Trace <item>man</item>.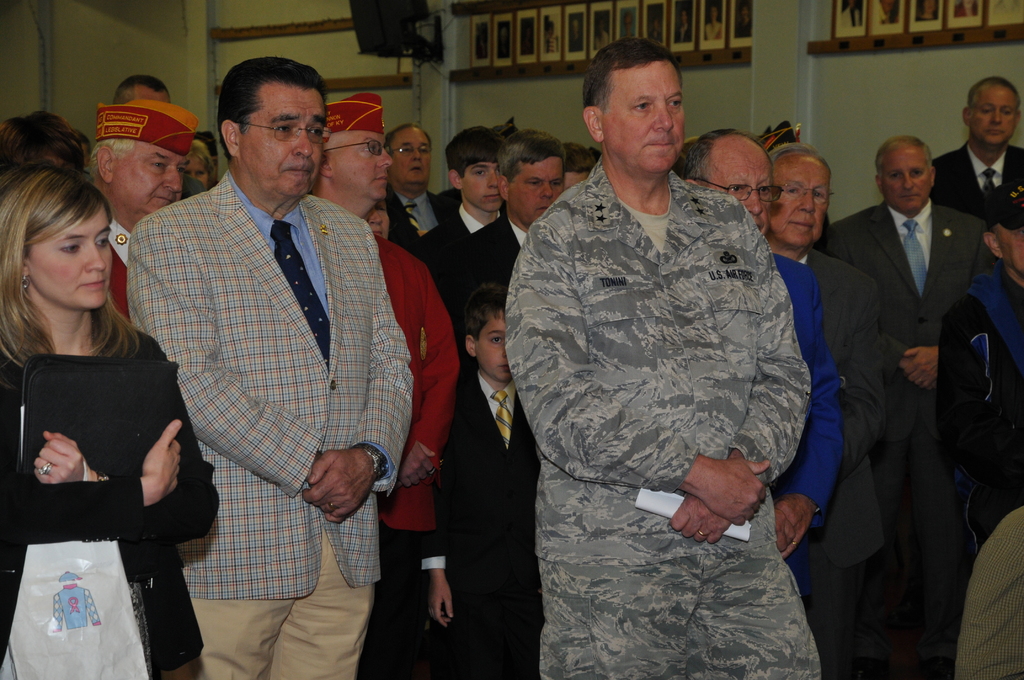
Traced to left=380, top=119, right=434, bottom=263.
